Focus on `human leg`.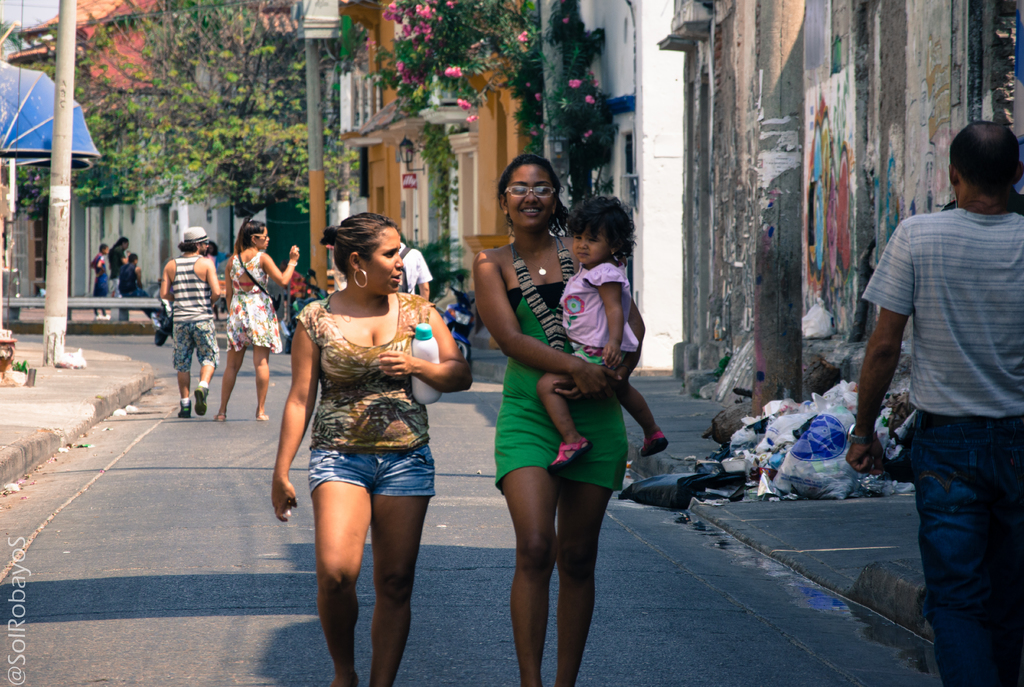
Focused at box=[168, 309, 200, 415].
